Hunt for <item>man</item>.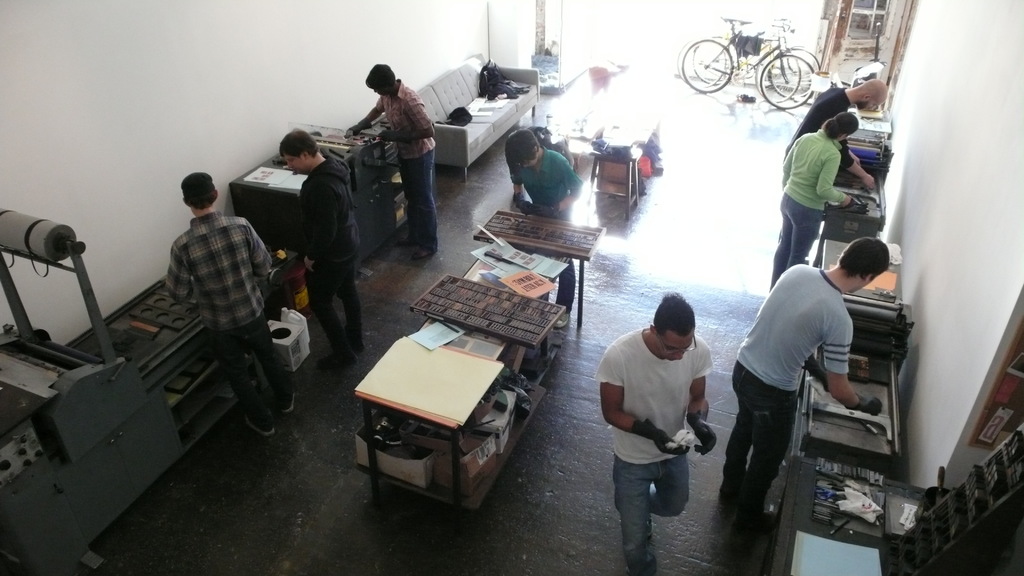
Hunted down at bbox=[281, 120, 386, 387].
